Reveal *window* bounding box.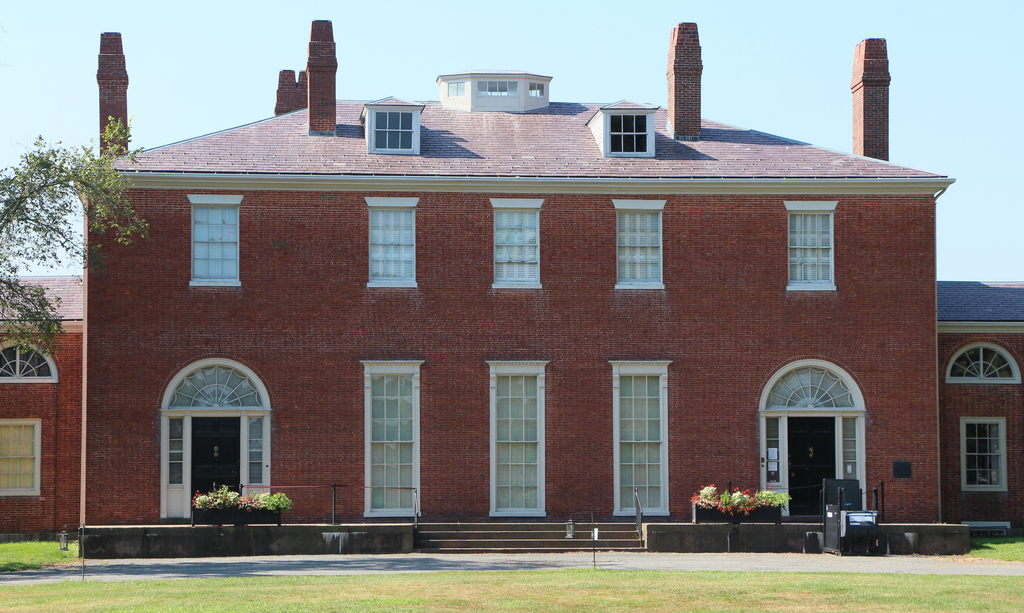
Revealed: box=[444, 78, 469, 99].
